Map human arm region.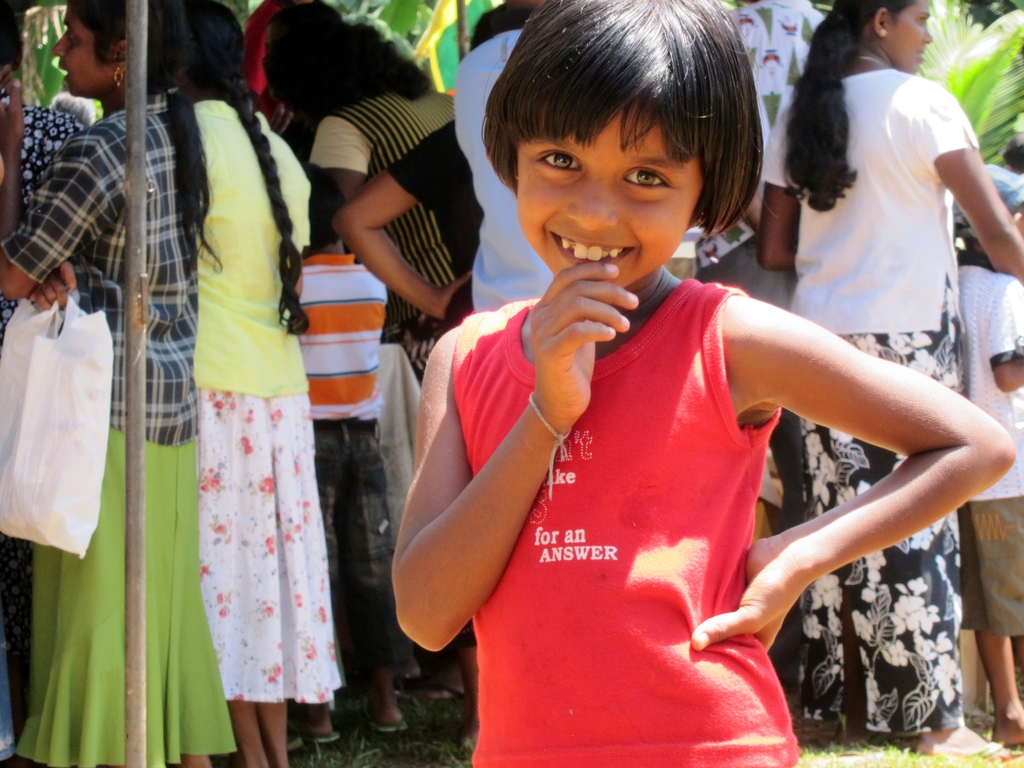
Mapped to 408:253:642:660.
